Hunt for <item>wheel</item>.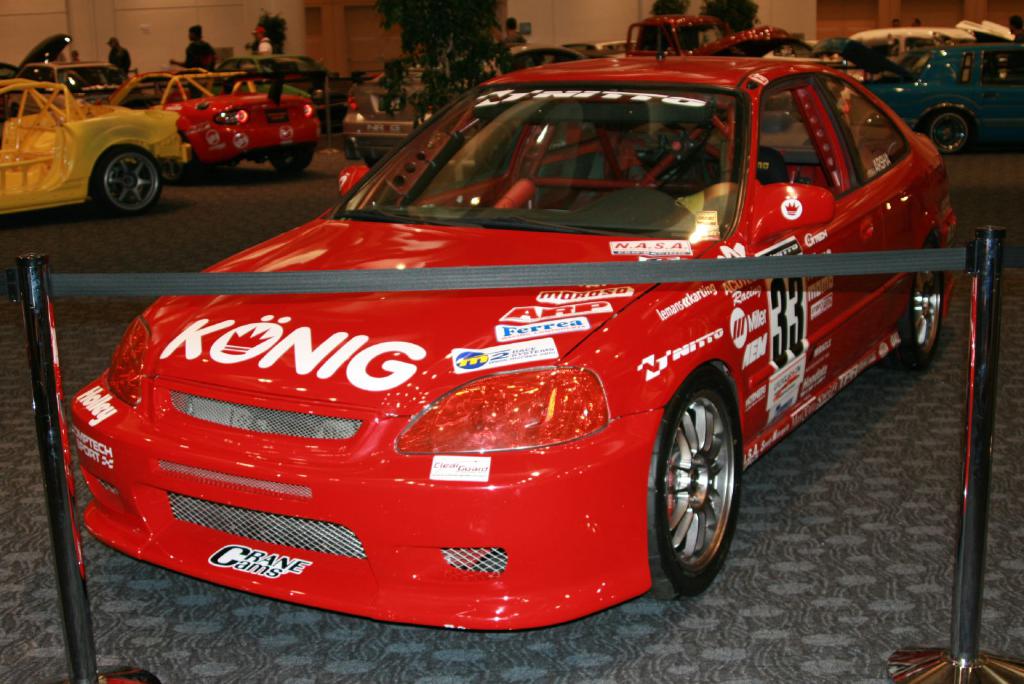
Hunted down at (left=181, top=139, right=201, bottom=179).
